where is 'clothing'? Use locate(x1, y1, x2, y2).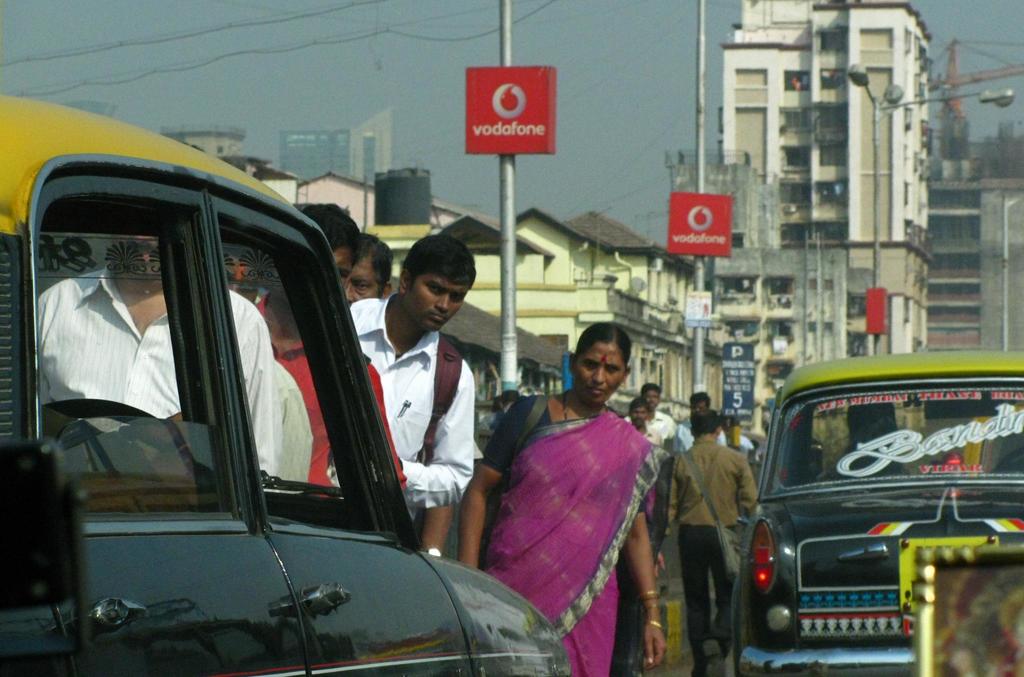
locate(672, 420, 728, 453).
